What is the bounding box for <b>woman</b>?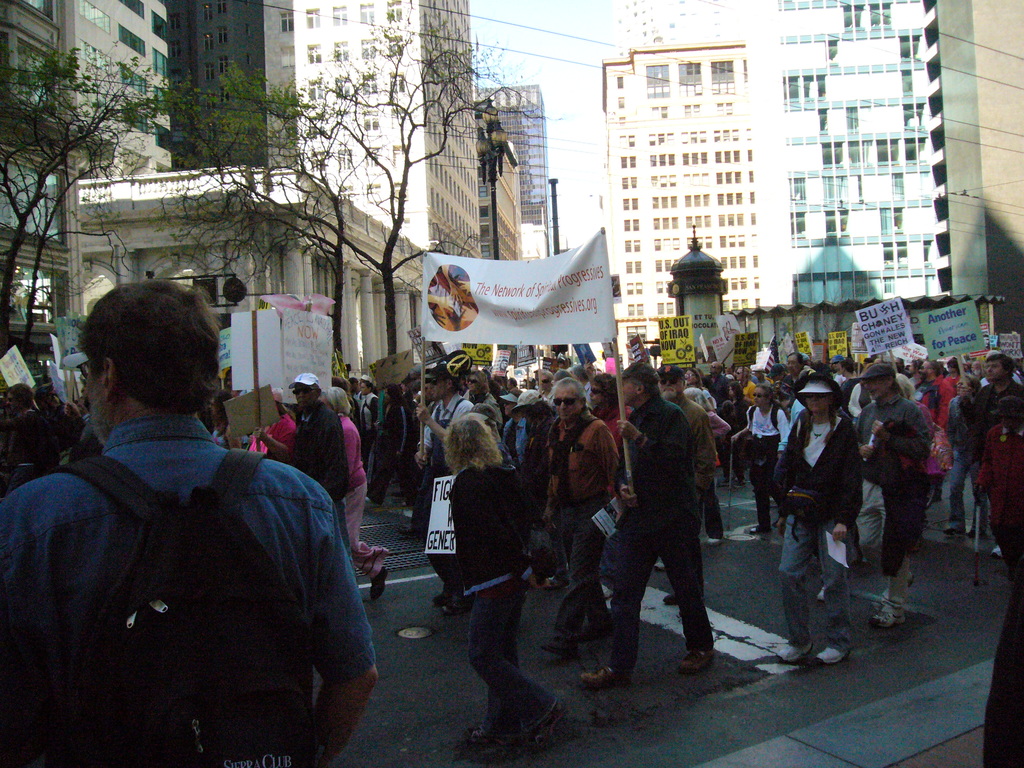
[461, 370, 502, 431].
